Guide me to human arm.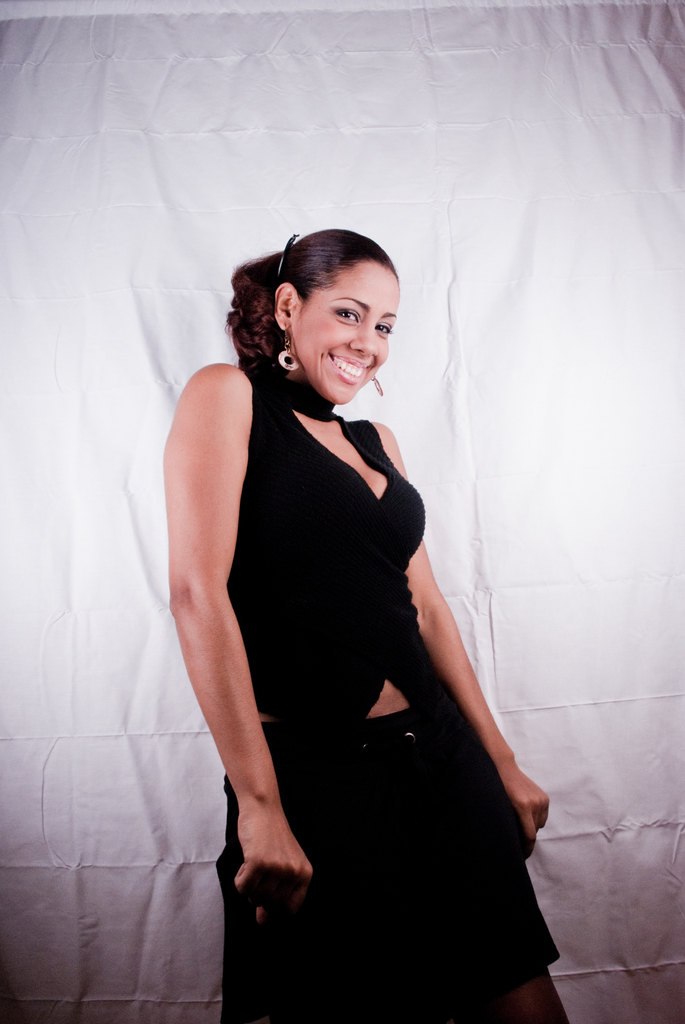
Guidance: bbox=(372, 413, 553, 872).
